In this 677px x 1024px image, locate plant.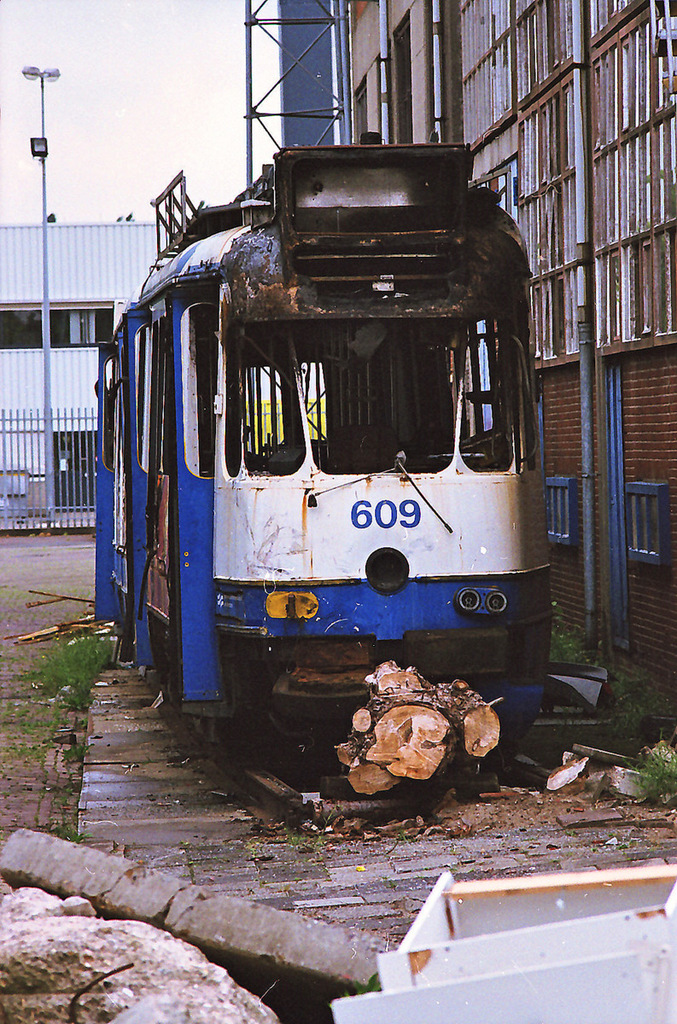
Bounding box: (x1=545, y1=619, x2=619, y2=666).
